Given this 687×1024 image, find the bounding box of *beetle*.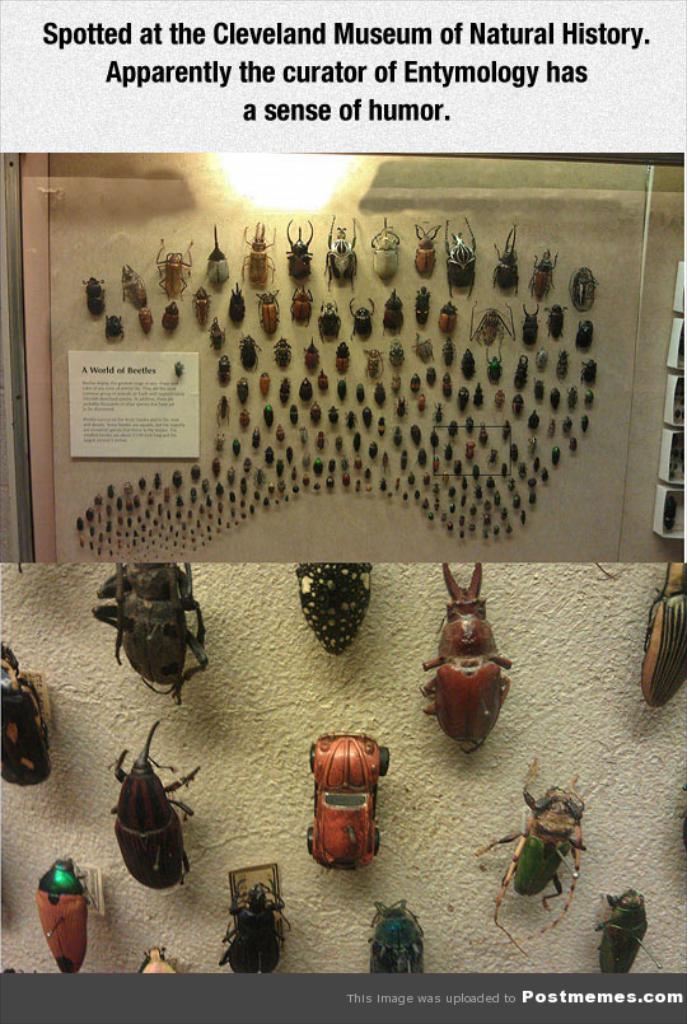
(240,221,274,287).
